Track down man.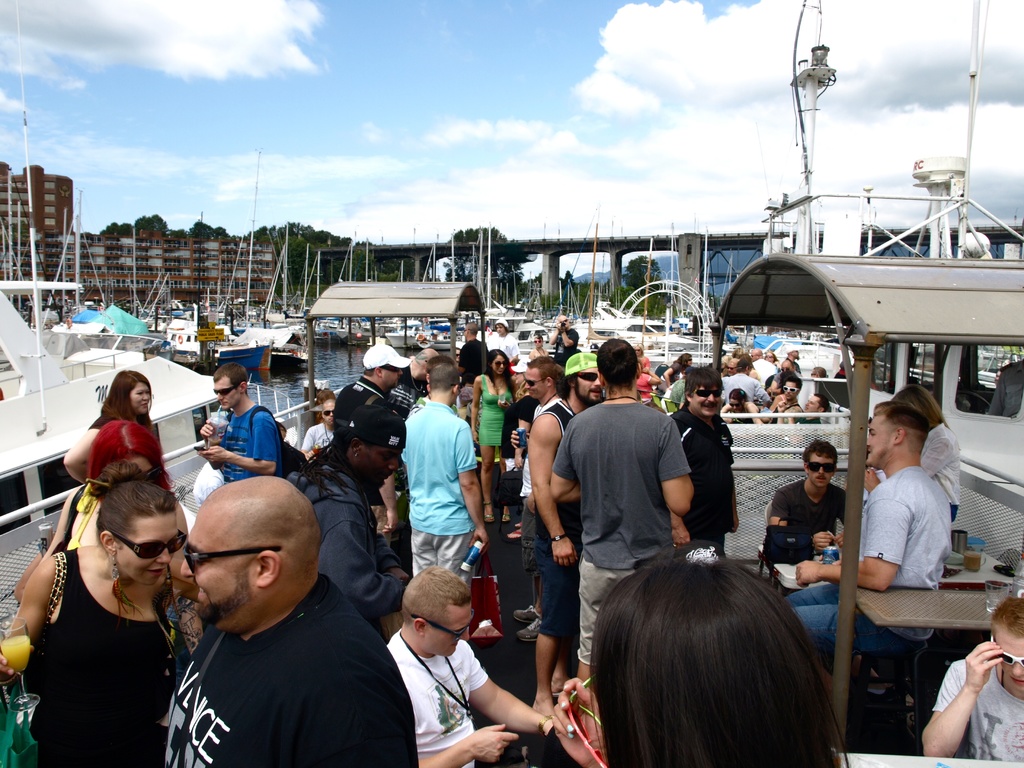
Tracked to region(165, 475, 417, 767).
